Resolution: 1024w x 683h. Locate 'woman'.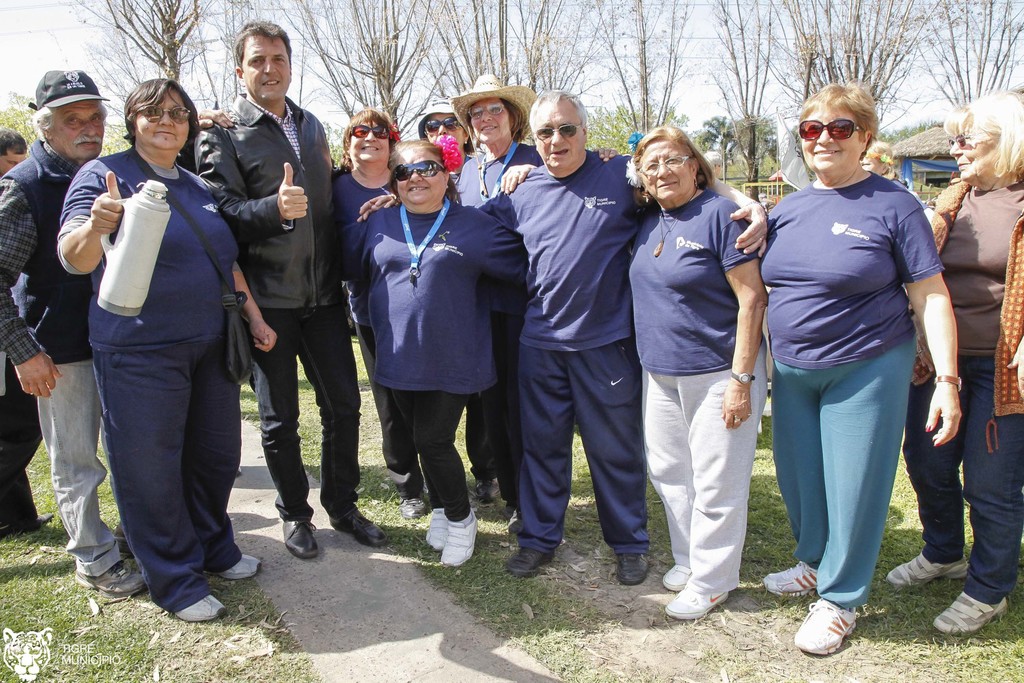
{"left": 70, "top": 80, "right": 249, "bottom": 638}.
